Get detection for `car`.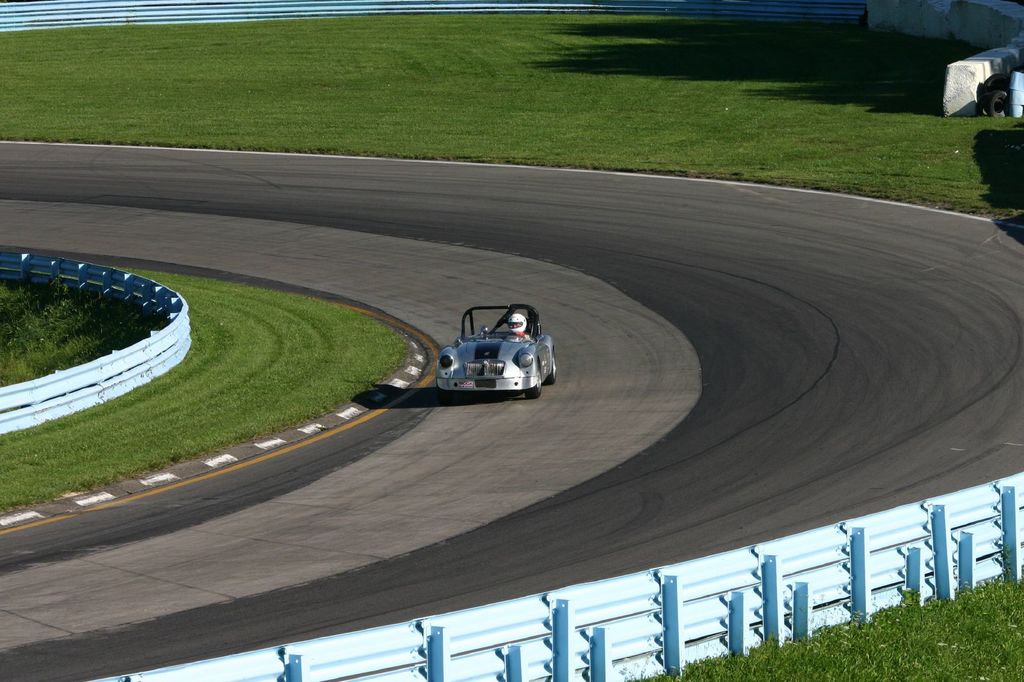
Detection: box(413, 302, 552, 404).
